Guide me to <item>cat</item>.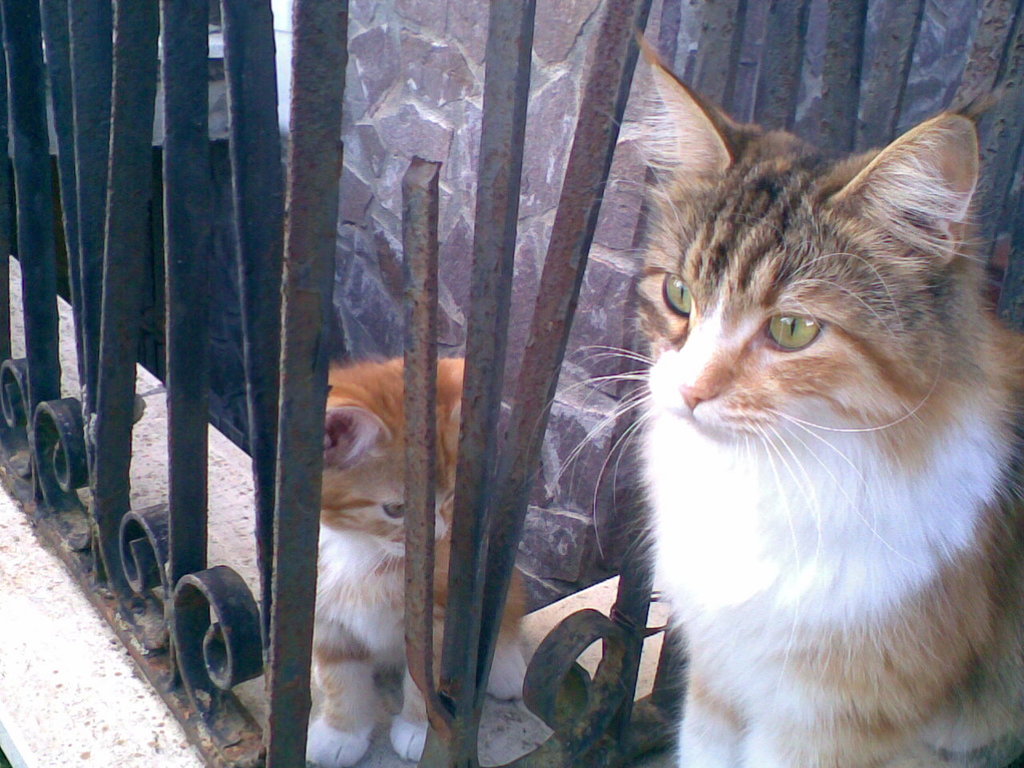
Guidance: [x1=602, y1=26, x2=1023, y2=767].
